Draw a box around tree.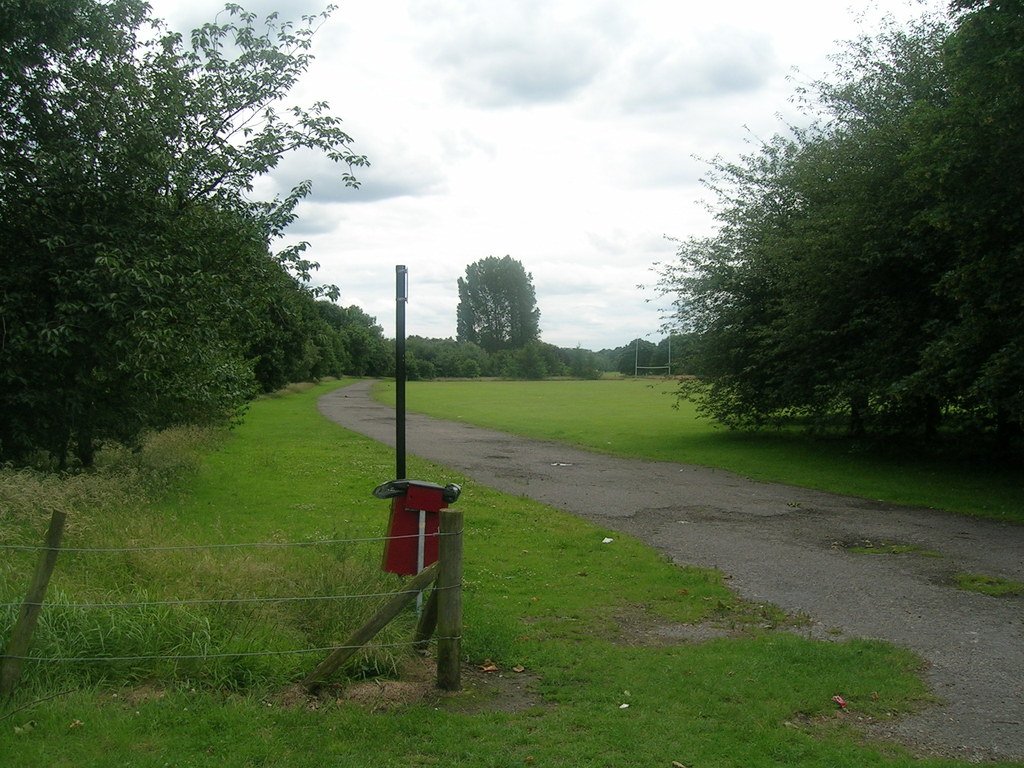
detection(426, 332, 491, 370).
